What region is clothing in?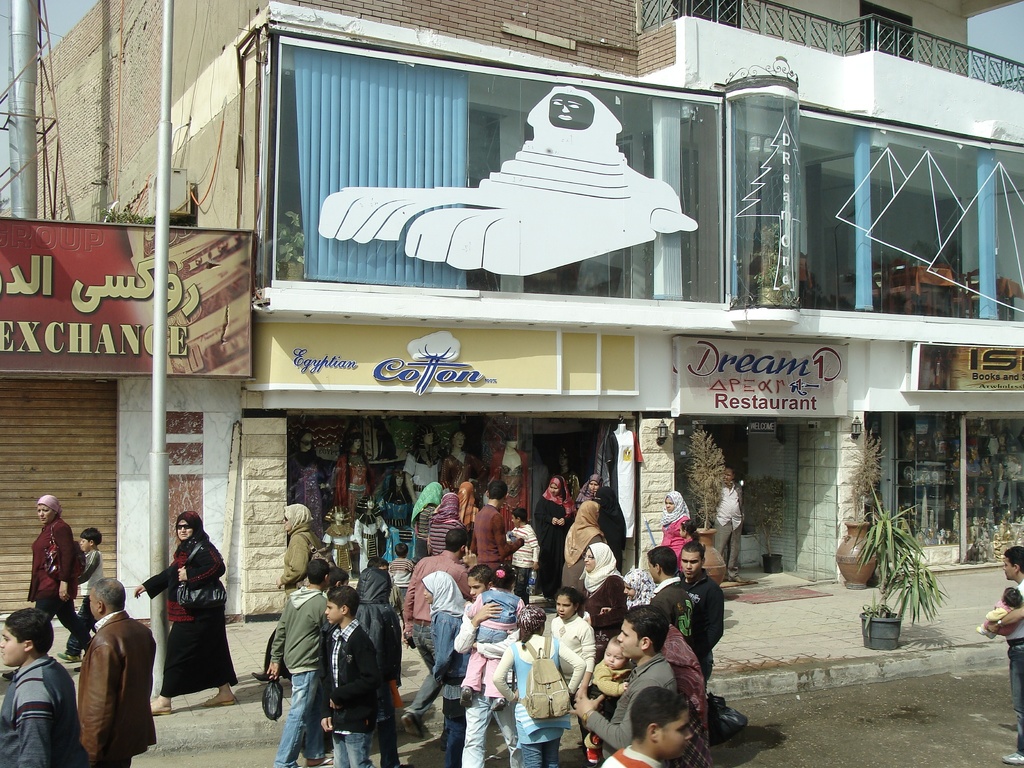
x1=287 y1=452 x2=324 y2=537.
